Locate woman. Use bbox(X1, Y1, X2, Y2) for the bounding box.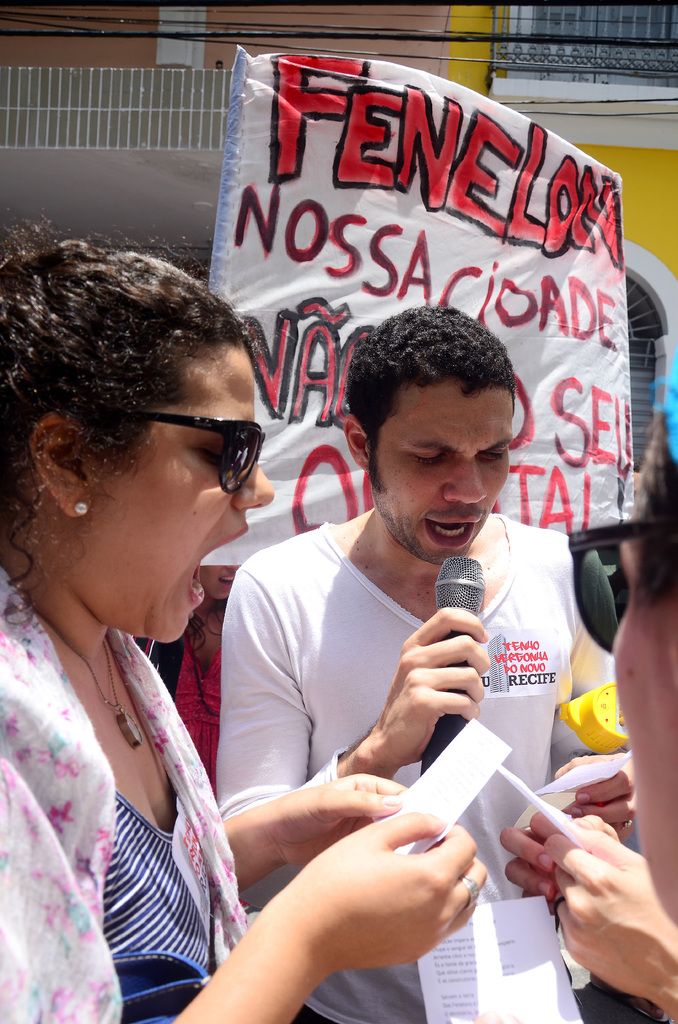
bbox(0, 223, 490, 1023).
